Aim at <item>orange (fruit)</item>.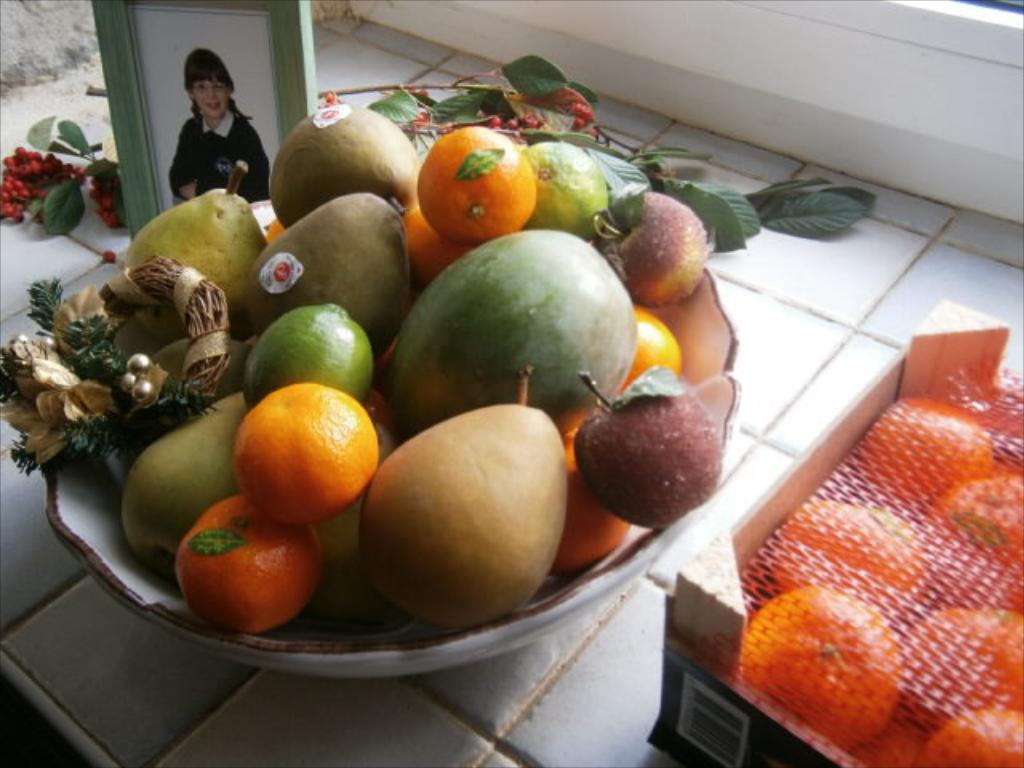
Aimed at 928, 701, 1022, 766.
